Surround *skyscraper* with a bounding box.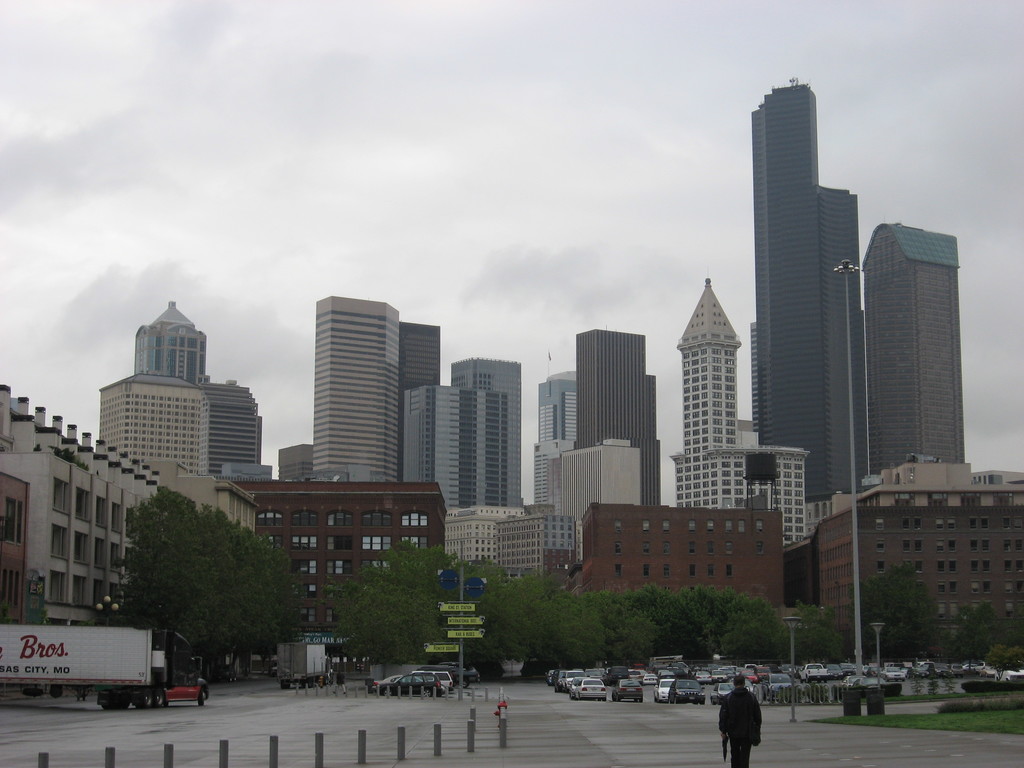
left=448, top=358, right=522, bottom=508.
